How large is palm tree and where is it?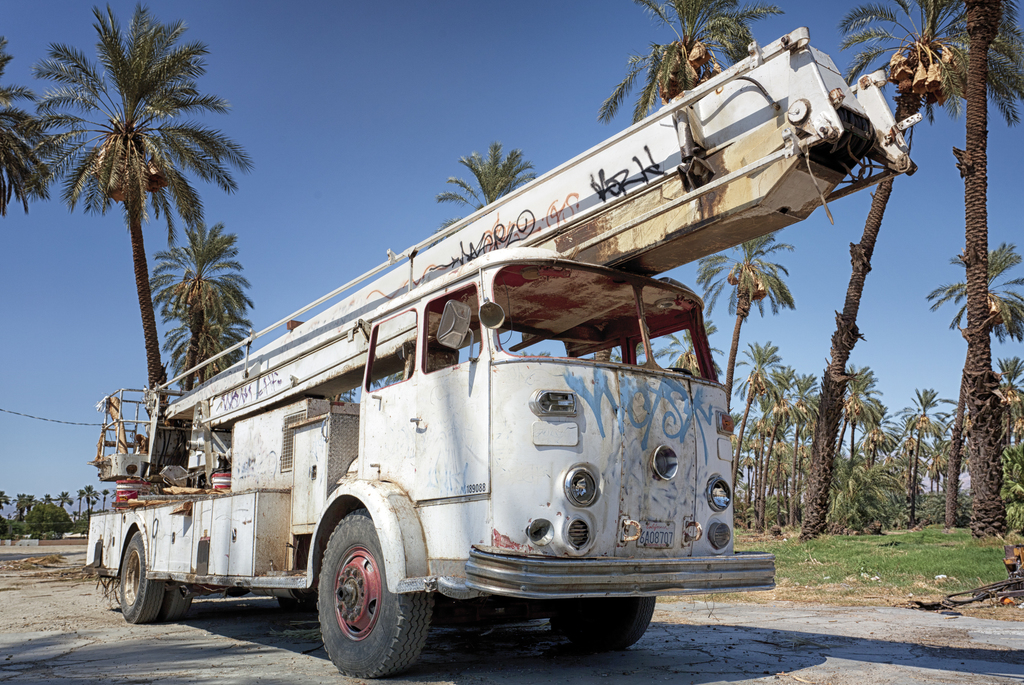
Bounding box: crop(0, 68, 44, 222).
